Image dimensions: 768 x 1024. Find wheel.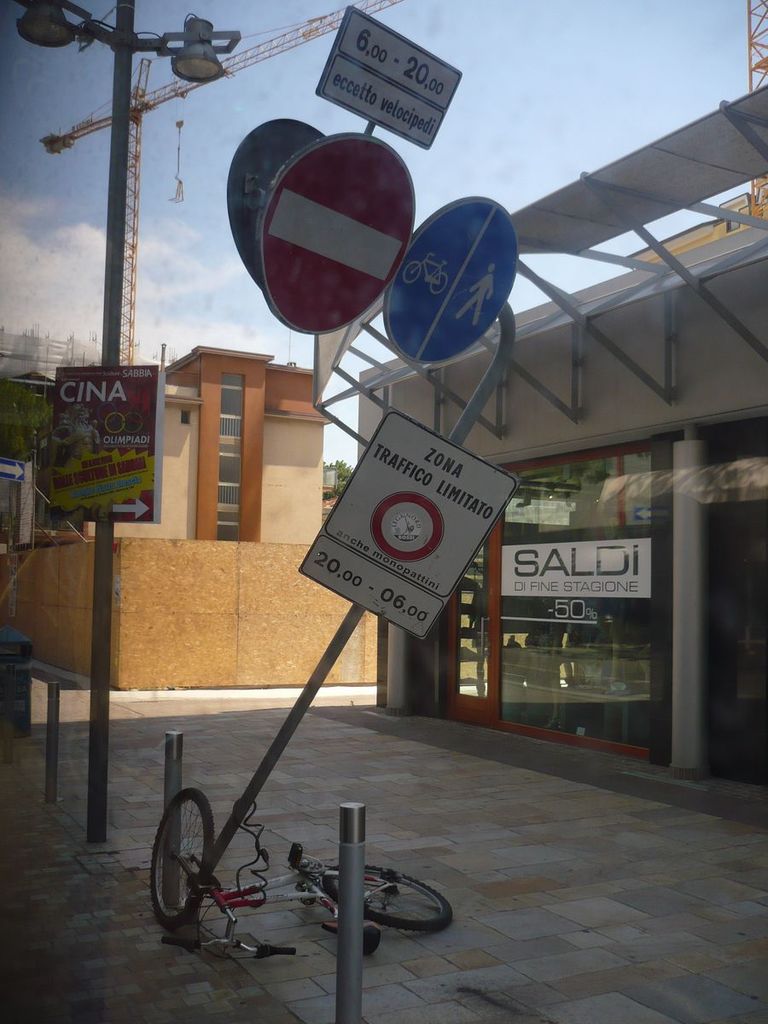
l=327, t=864, r=451, b=934.
